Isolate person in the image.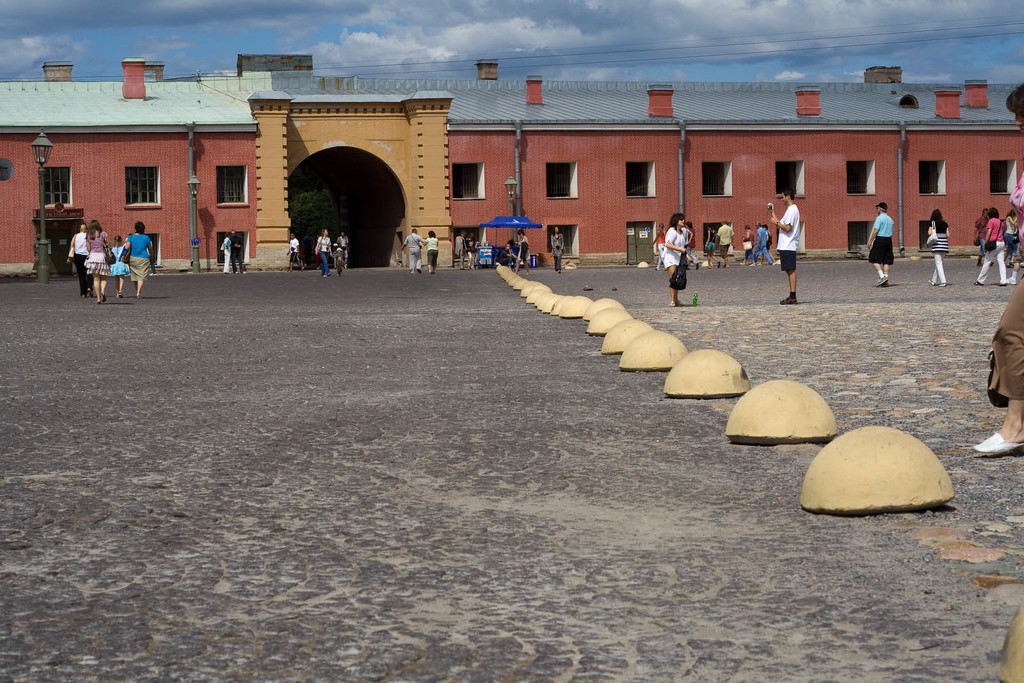
Isolated region: <region>1005, 210, 1014, 249</region>.
